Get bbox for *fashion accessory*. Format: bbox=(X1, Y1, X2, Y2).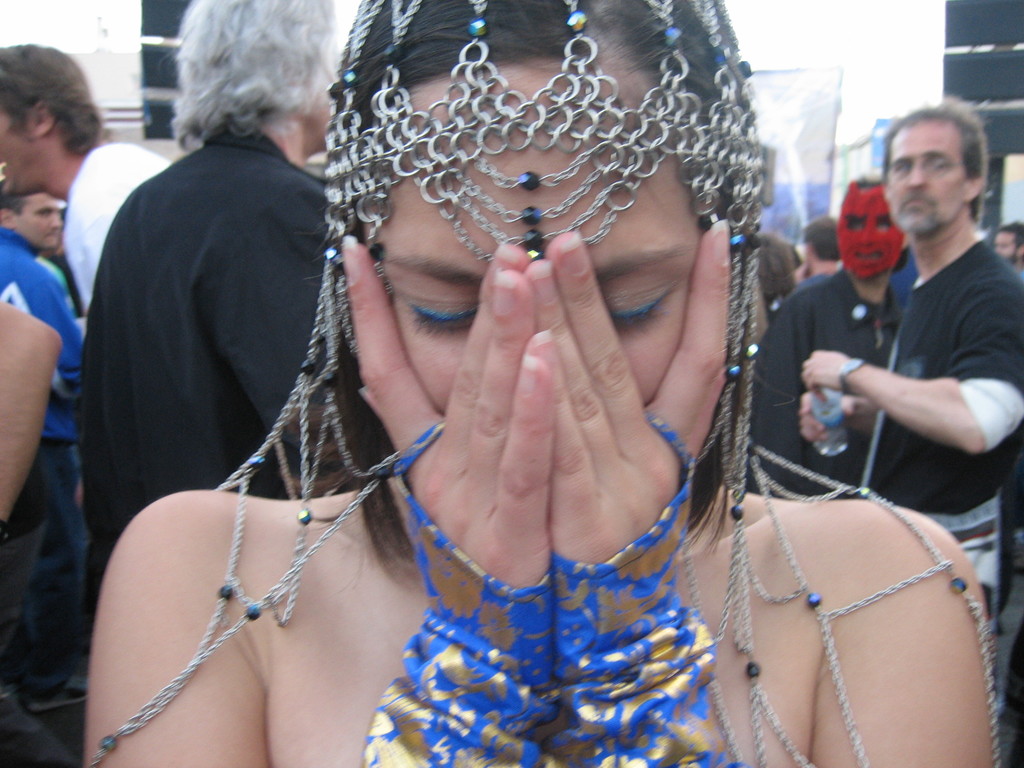
bbox=(884, 160, 969, 173).
